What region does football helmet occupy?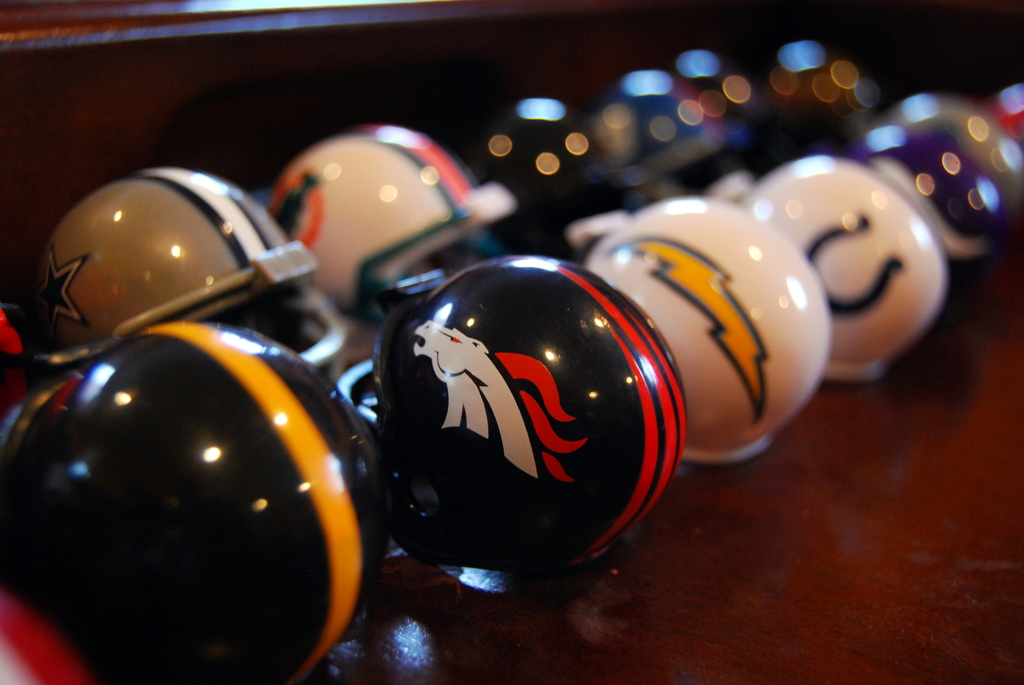
bbox=[10, 169, 319, 373].
